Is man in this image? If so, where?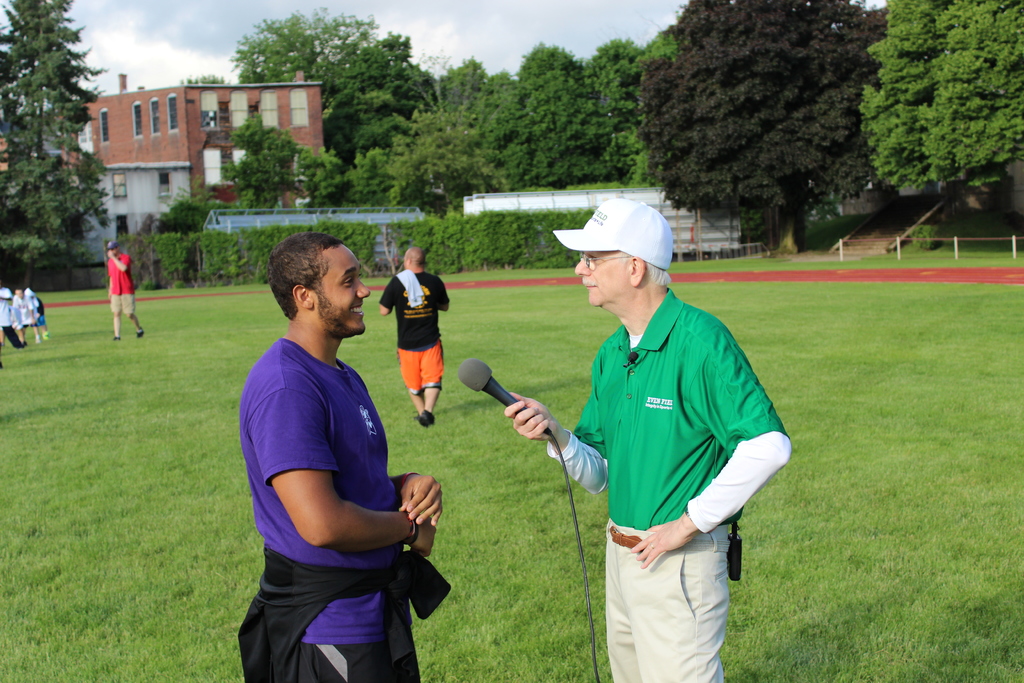
Yes, at (left=105, top=240, right=147, bottom=343).
